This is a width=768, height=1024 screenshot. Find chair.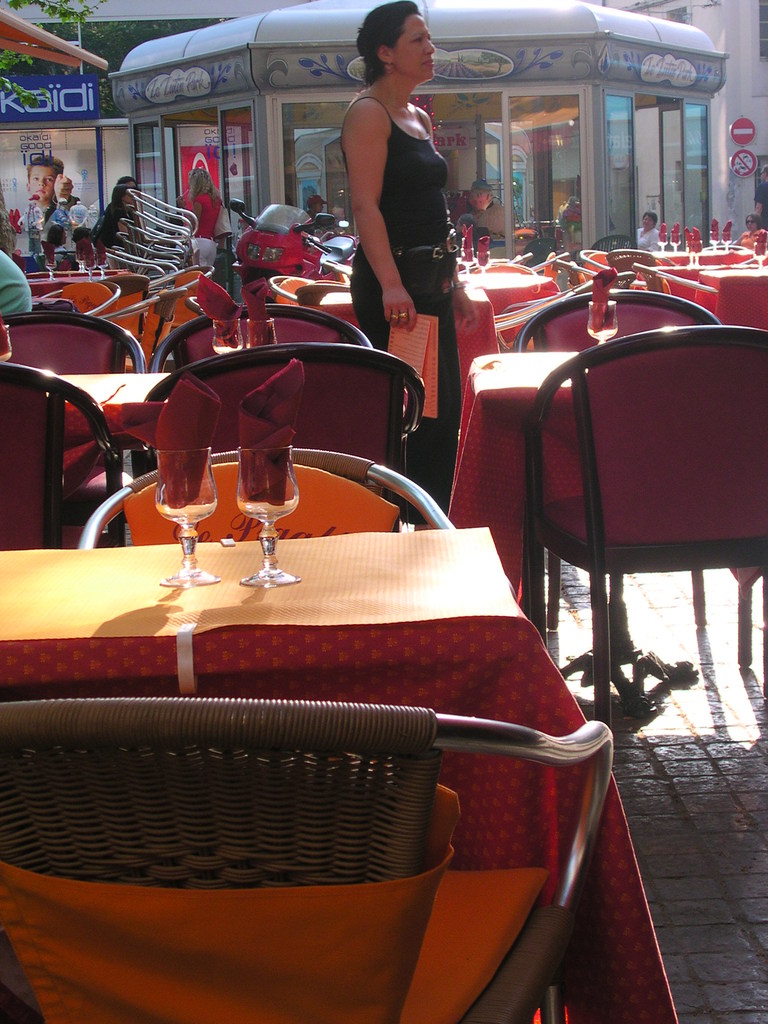
Bounding box: bbox=[694, 239, 754, 273].
